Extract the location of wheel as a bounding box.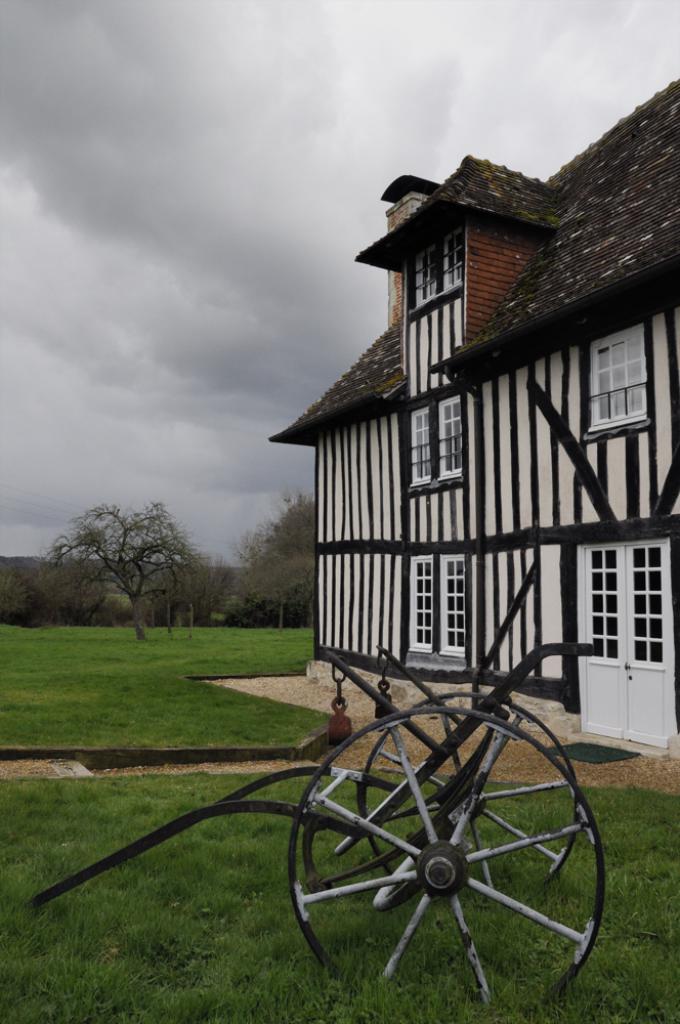
crop(286, 707, 604, 1018).
